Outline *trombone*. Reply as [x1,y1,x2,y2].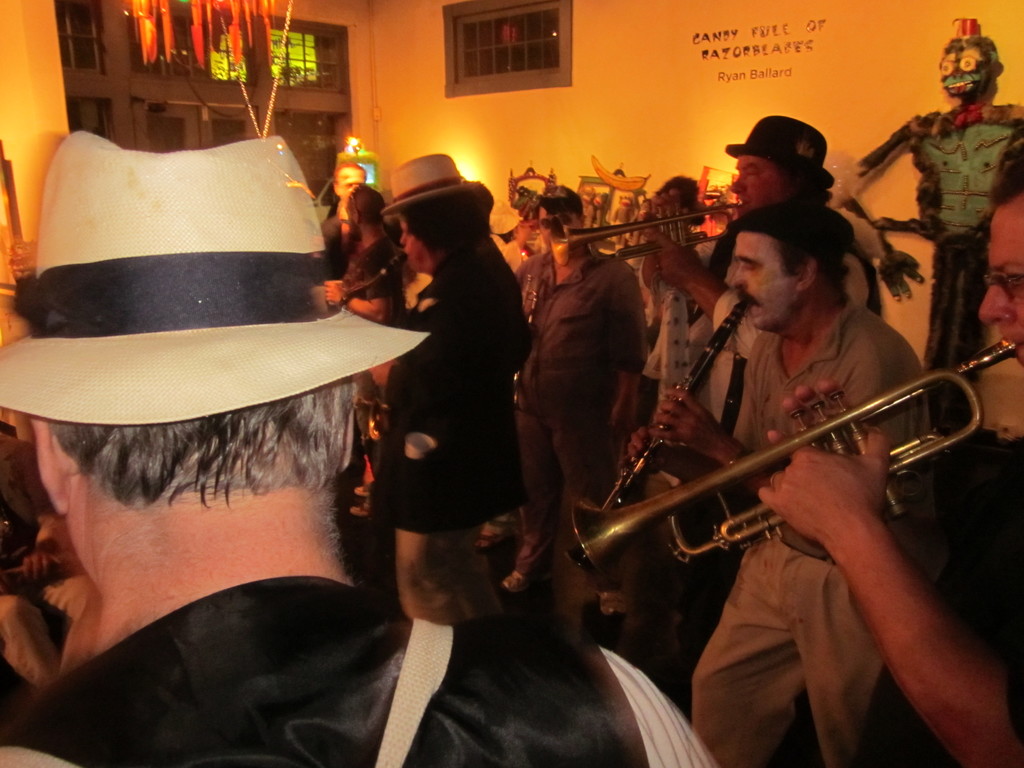
[548,205,761,266].
